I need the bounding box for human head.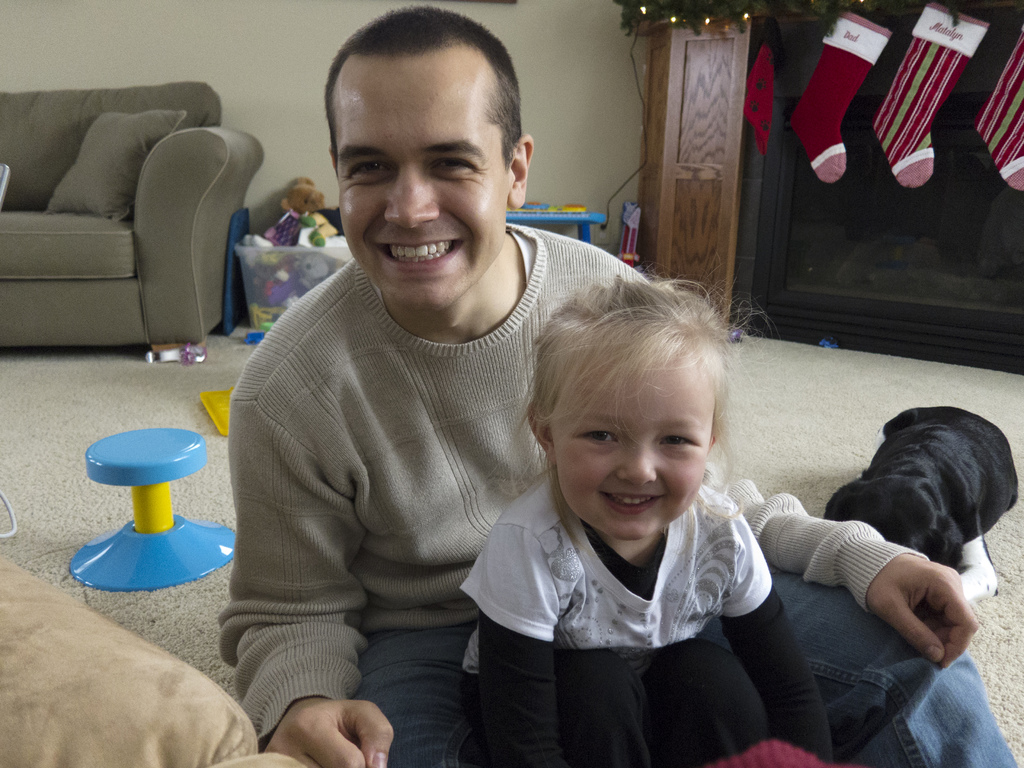
Here it is: rect(527, 285, 728, 544).
